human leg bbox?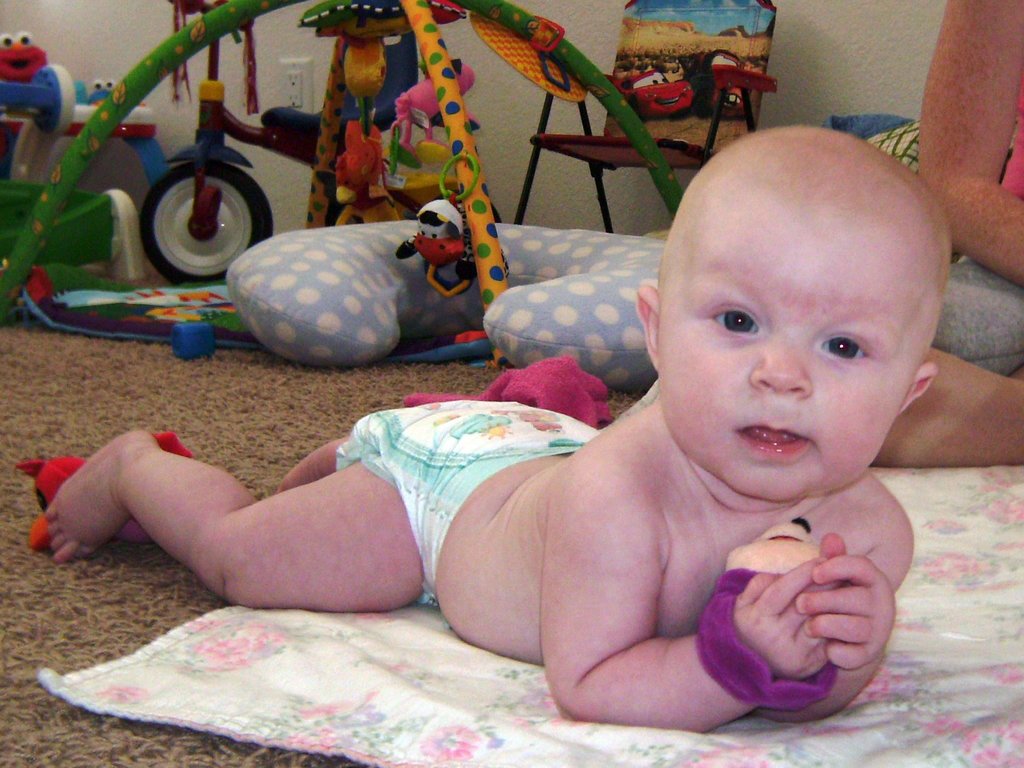
<bbox>662, 225, 924, 500</bbox>
